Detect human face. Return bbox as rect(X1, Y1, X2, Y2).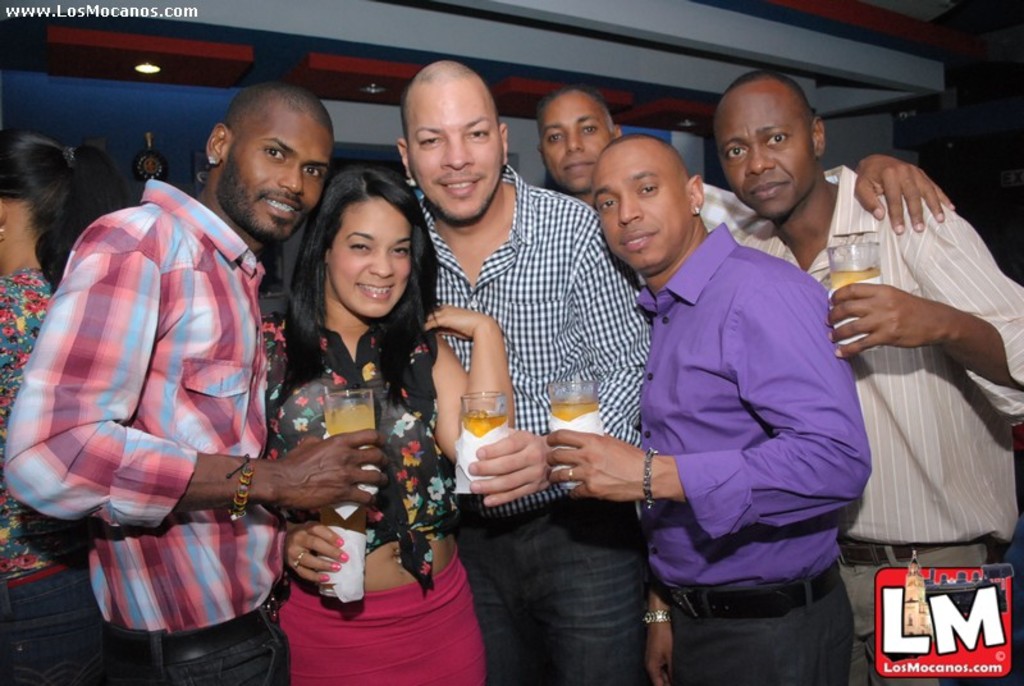
rect(220, 116, 334, 242).
